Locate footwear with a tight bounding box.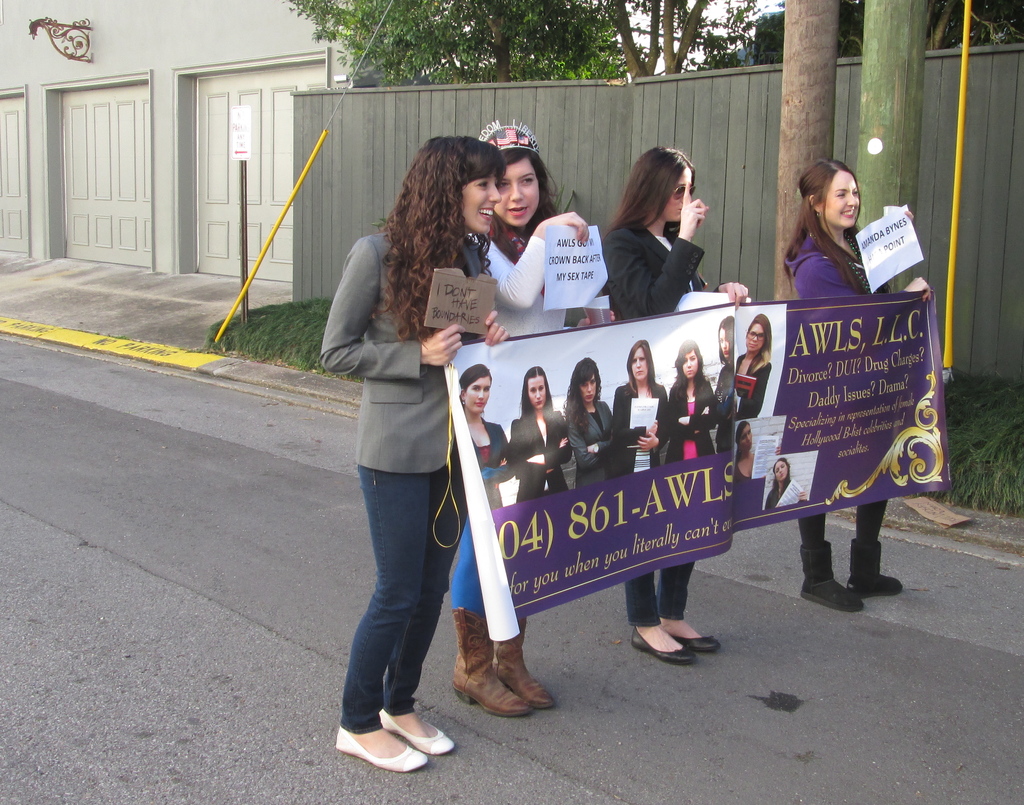
locate(675, 633, 721, 650).
